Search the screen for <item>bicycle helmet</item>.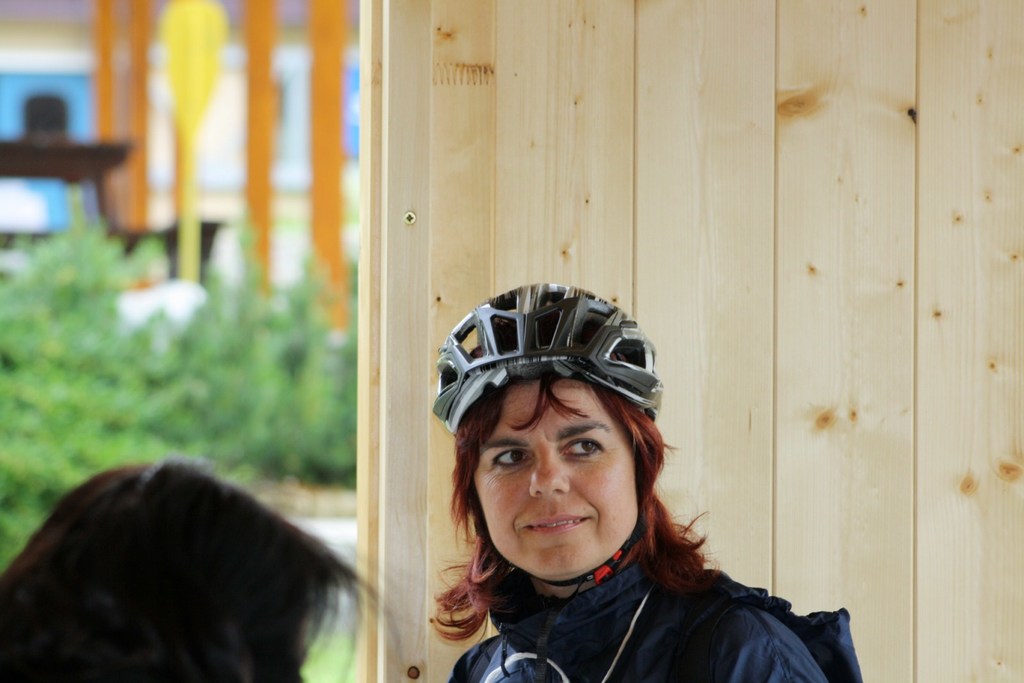
Found at (x1=434, y1=277, x2=658, y2=416).
